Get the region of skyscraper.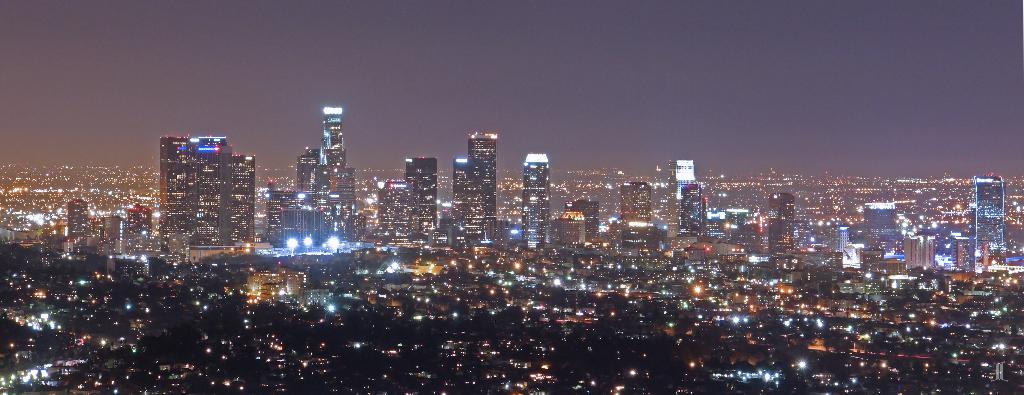
[467,129,498,241].
